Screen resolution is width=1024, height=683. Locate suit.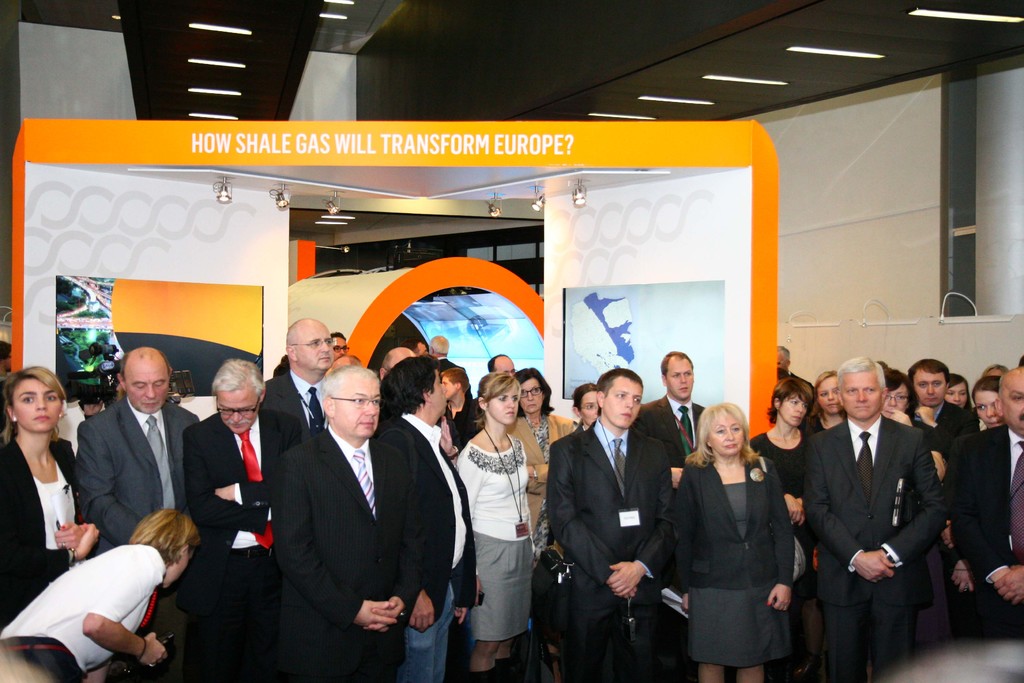
left=800, top=416, right=950, bottom=682.
